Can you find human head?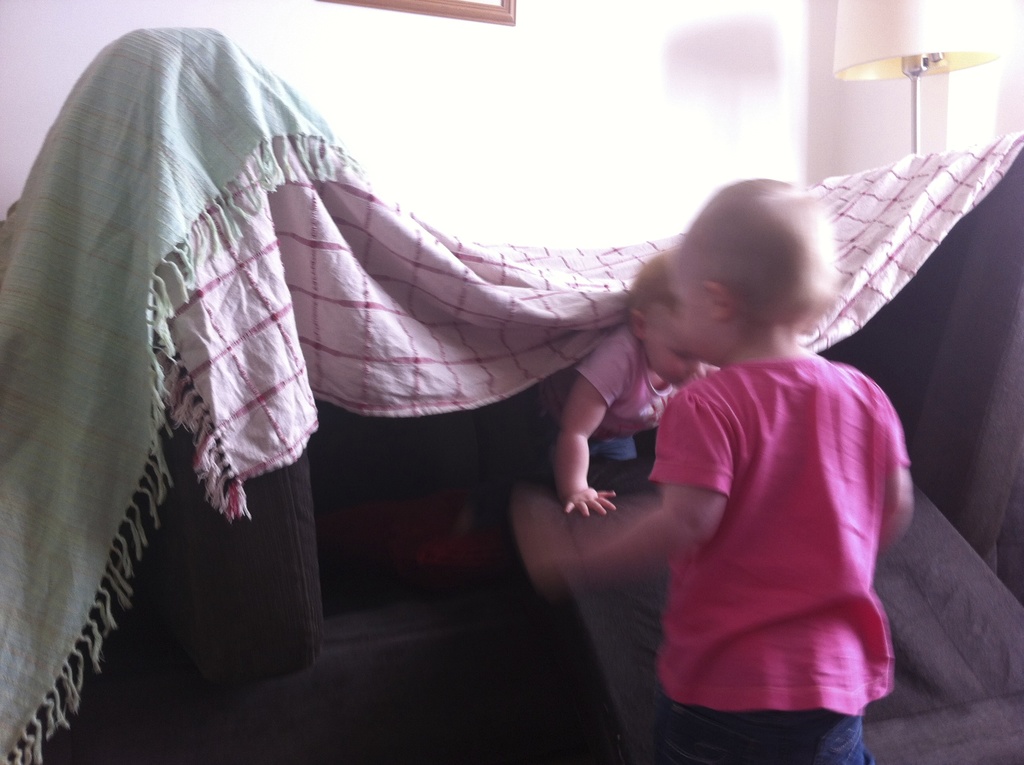
Yes, bounding box: rect(673, 176, 843, 365).
